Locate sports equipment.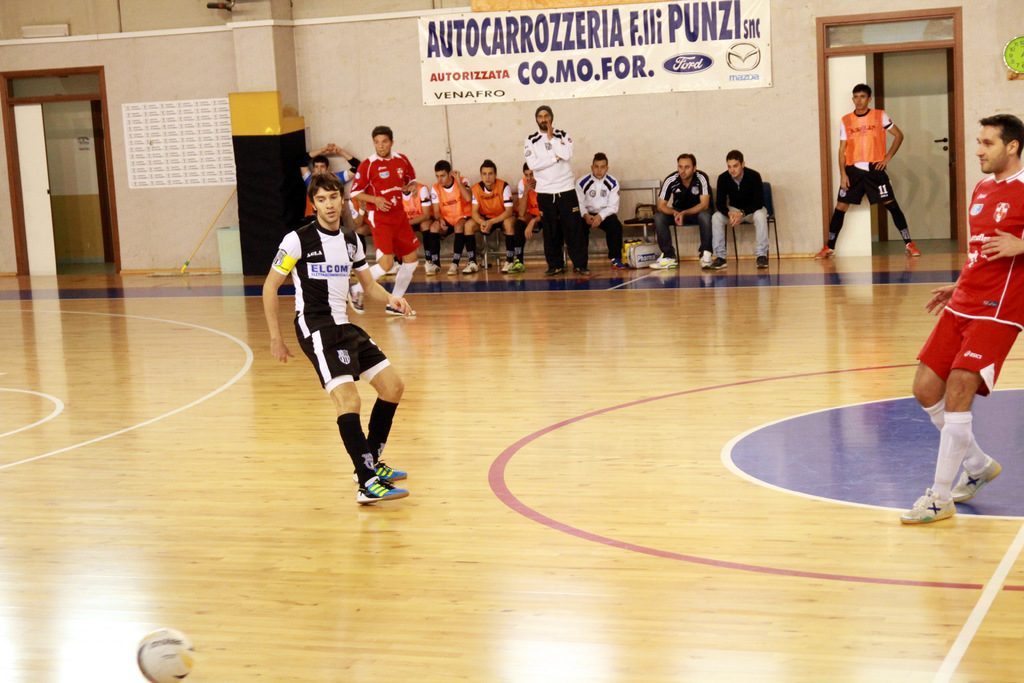
Bounding box: Rect(134, 629, 196, 682).
